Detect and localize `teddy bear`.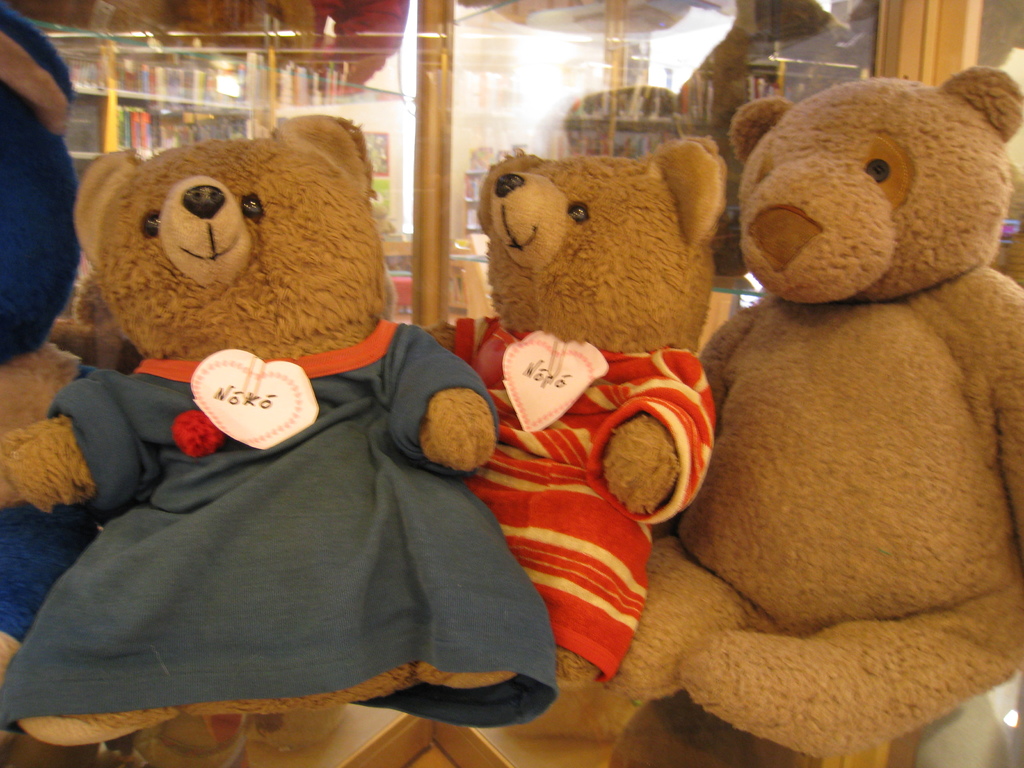
Localized at detection(426, 134, 727, 692).
